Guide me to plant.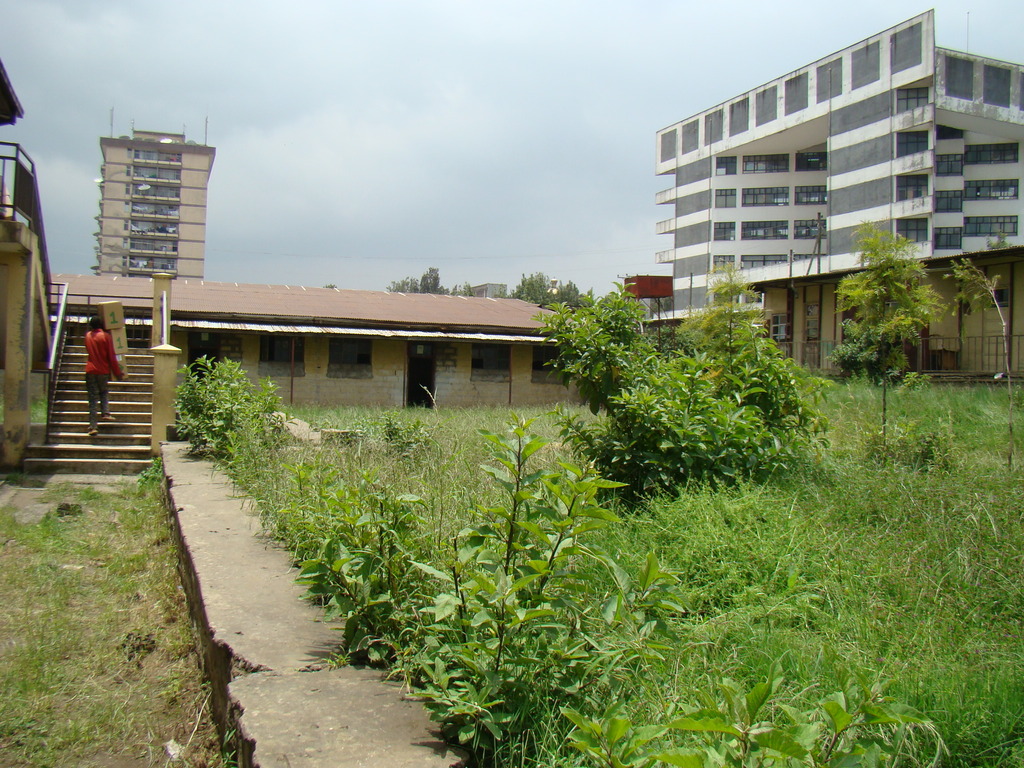
Guidance: bbox(822, 212, 947, 440).
